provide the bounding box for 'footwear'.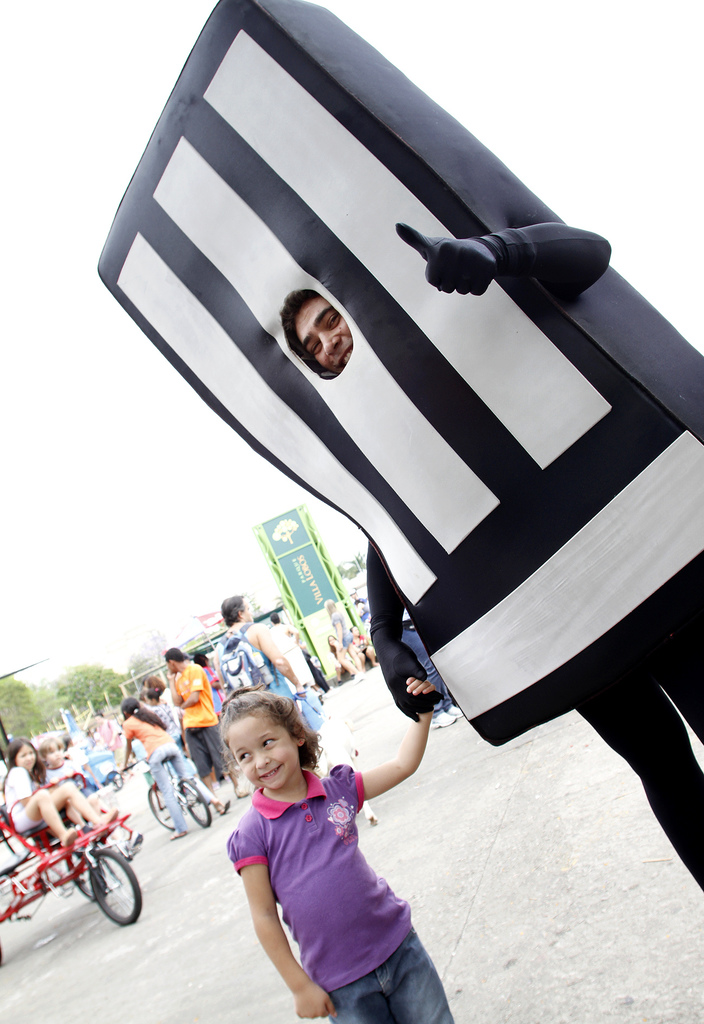
[61, 826, 80, 852].
